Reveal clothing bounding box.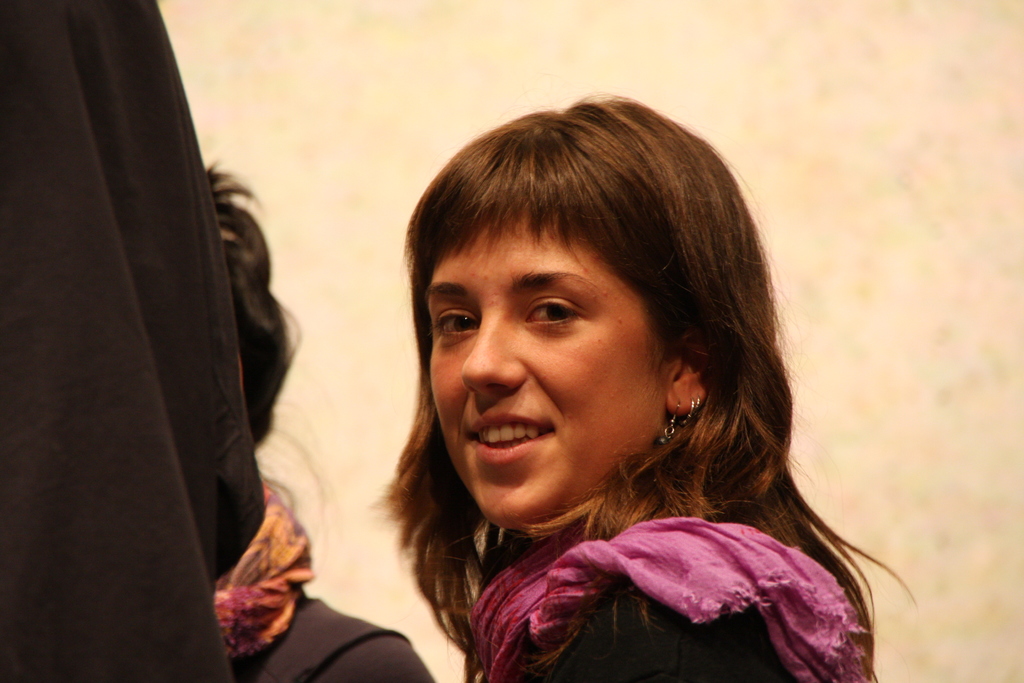
Revealed: <region>244, 591, 432, 682</region>.
